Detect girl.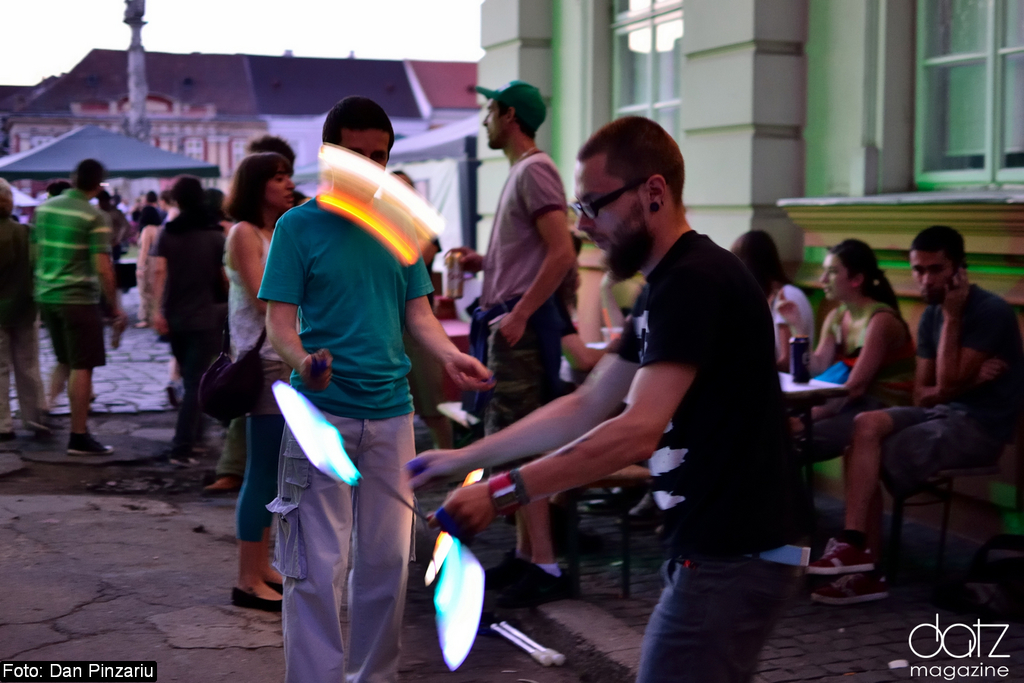
Detected at pyautogui.locateOnScreen(792, 239, 916, 464).
